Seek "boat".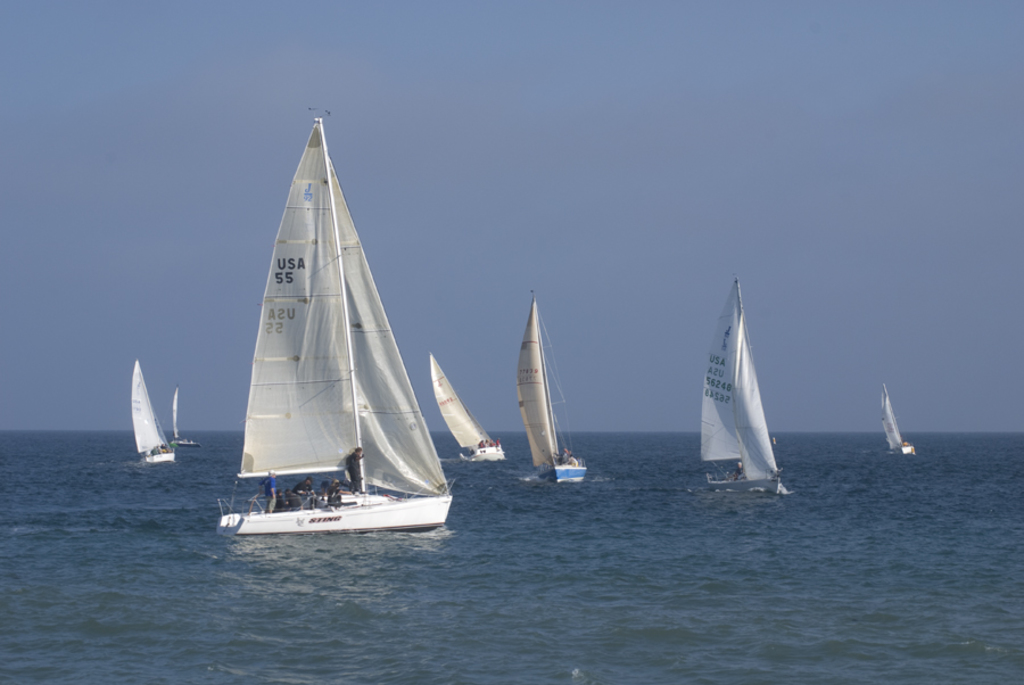
left=438, top=344, right=506, bottom=467.
